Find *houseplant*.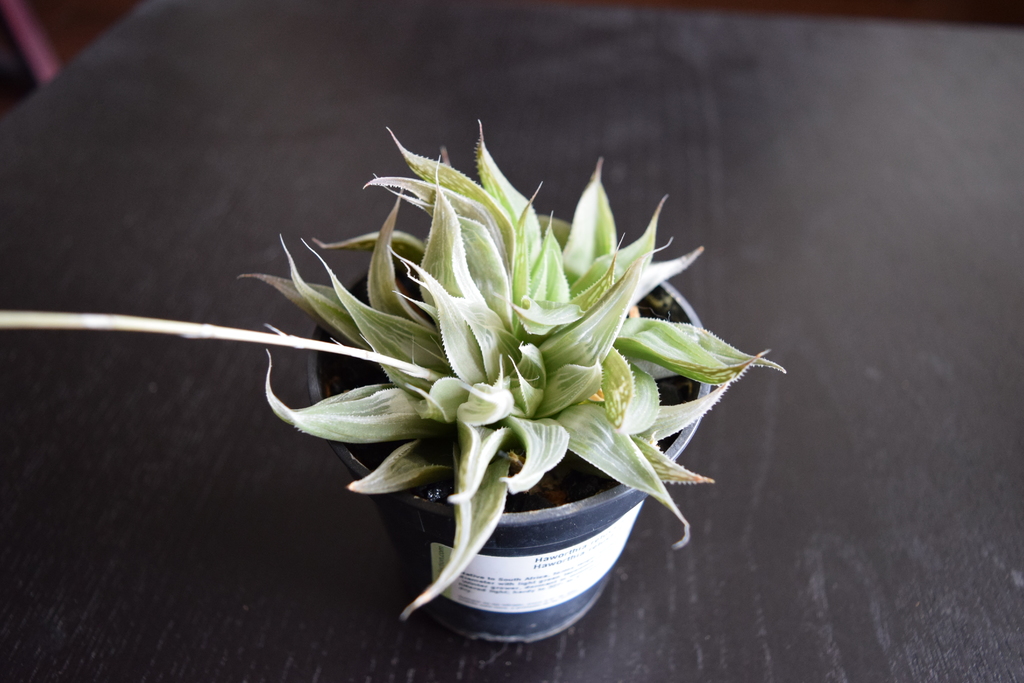
[220,123,771,636].
